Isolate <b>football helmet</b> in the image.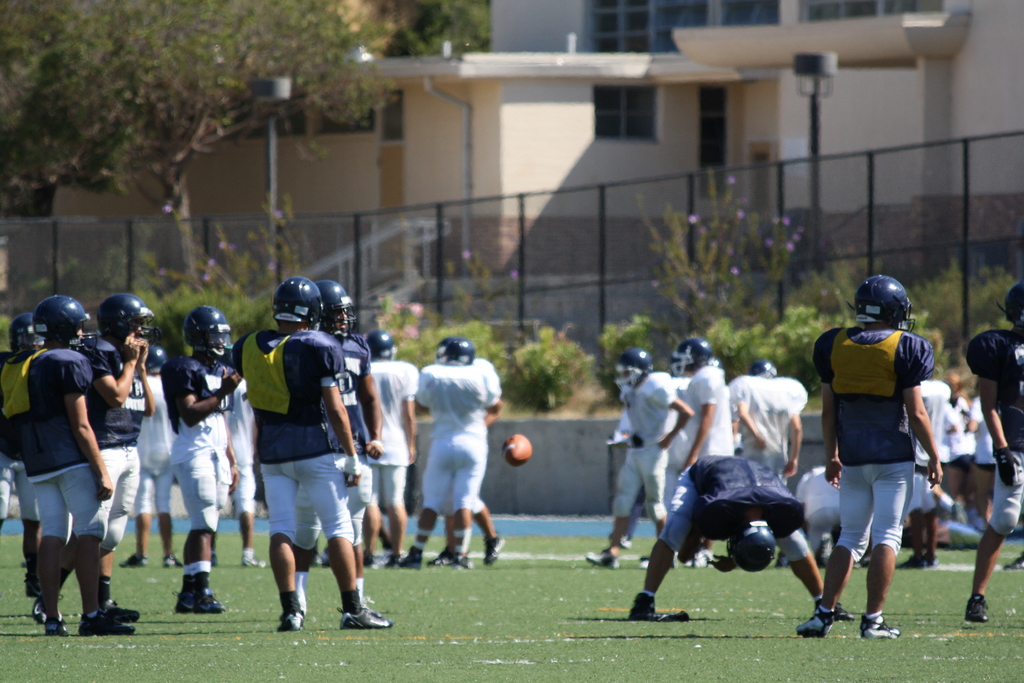
Isolated region: x1=266, y1=273, x2=323, y2=332.
